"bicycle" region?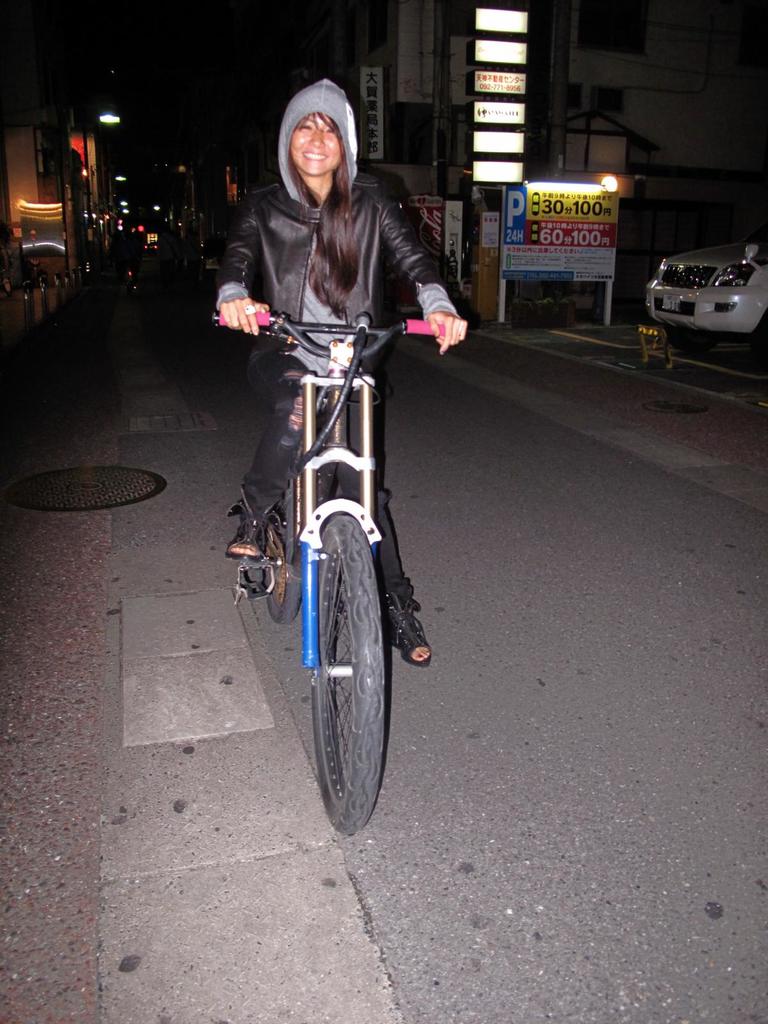
locate(220, 284, 447, 818)
